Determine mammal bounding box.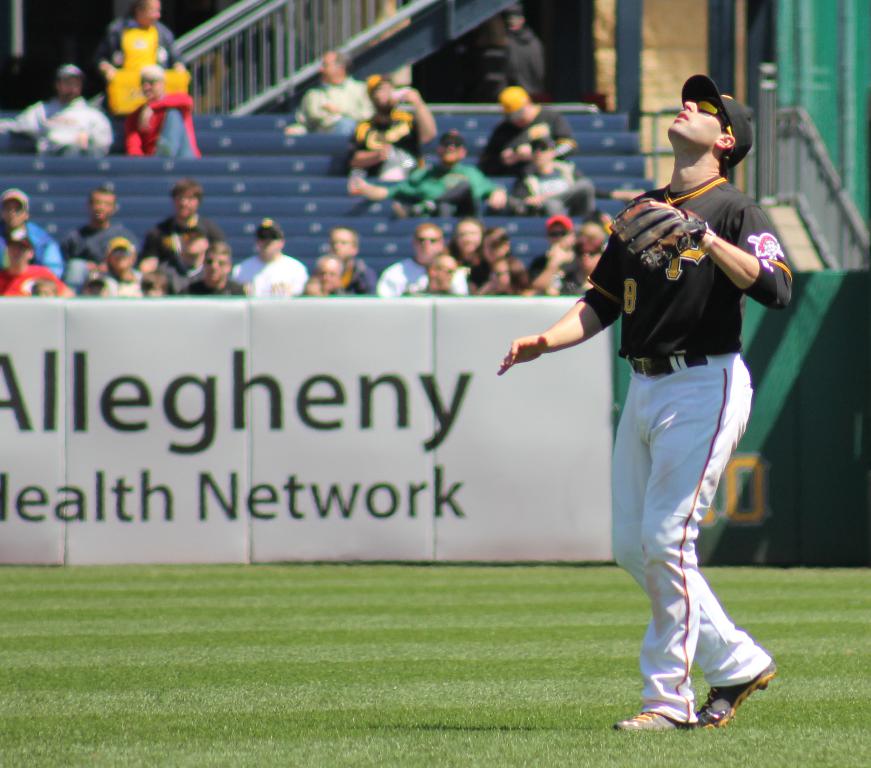
Determined: (306, 247, 358, 297).
